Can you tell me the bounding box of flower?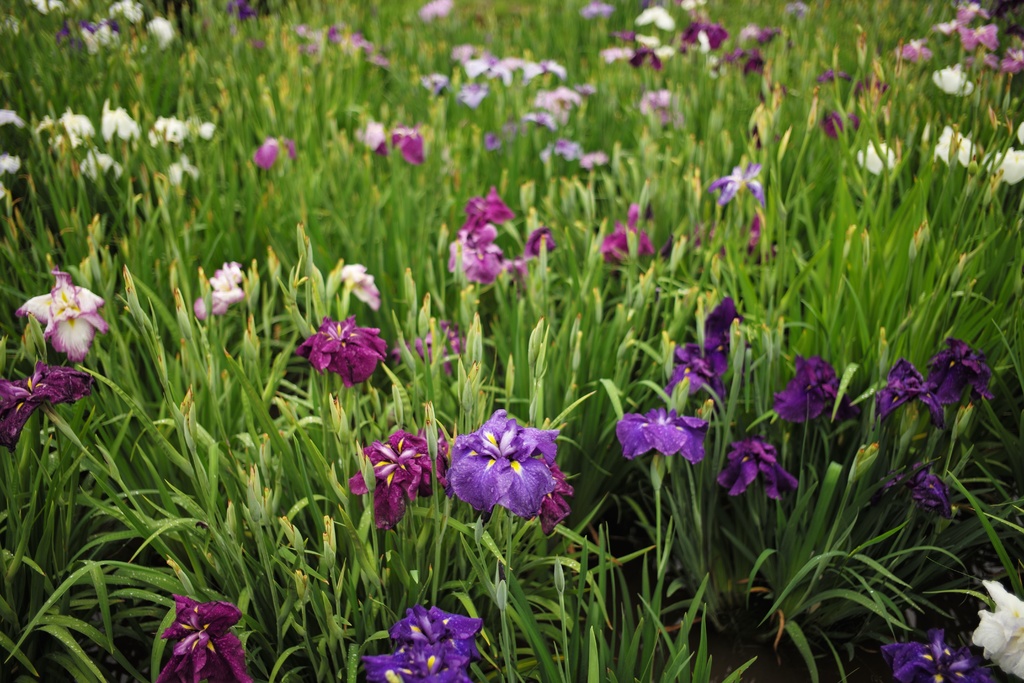
704 159 762 199.
